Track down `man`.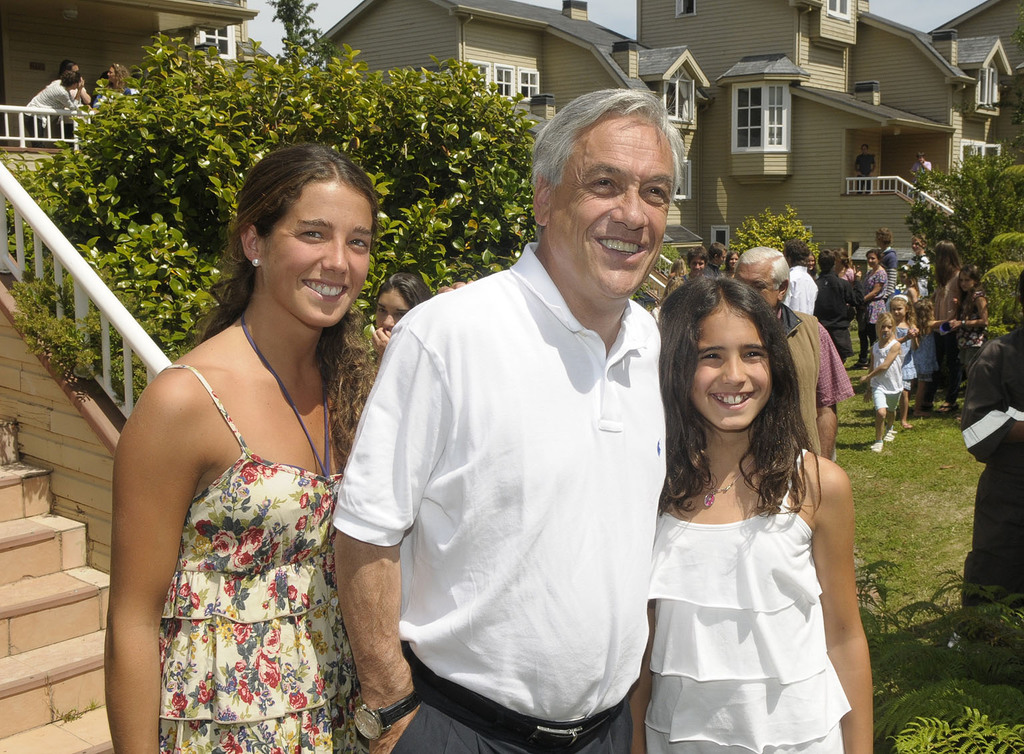
Tracked to box=[734, 249, 848, 454].
